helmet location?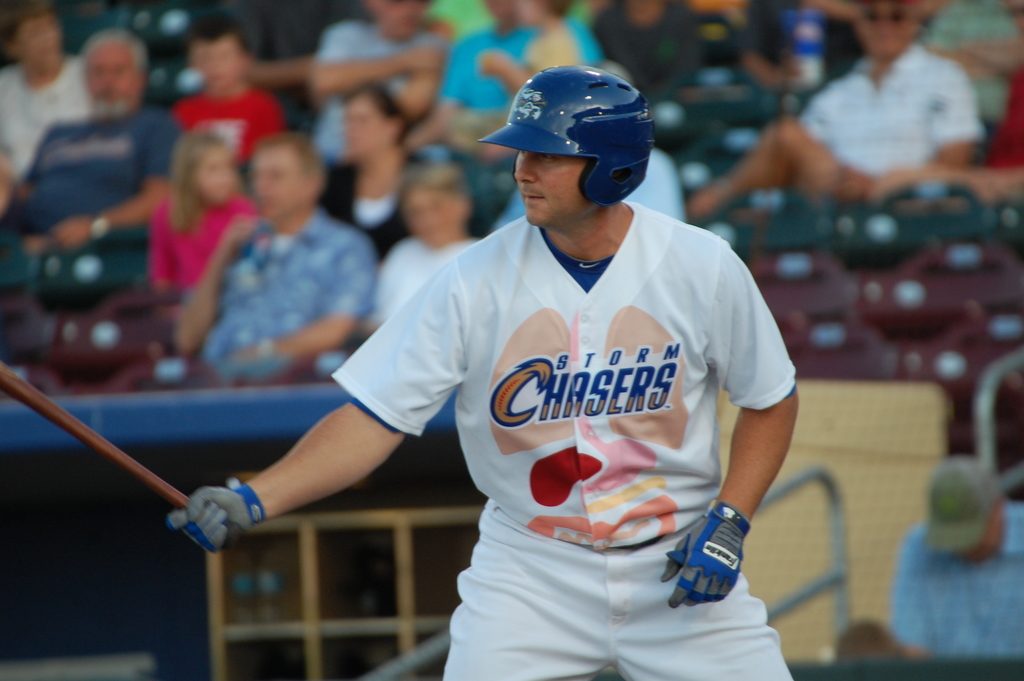
(left=488, top=65, right=658, bottom=218)
